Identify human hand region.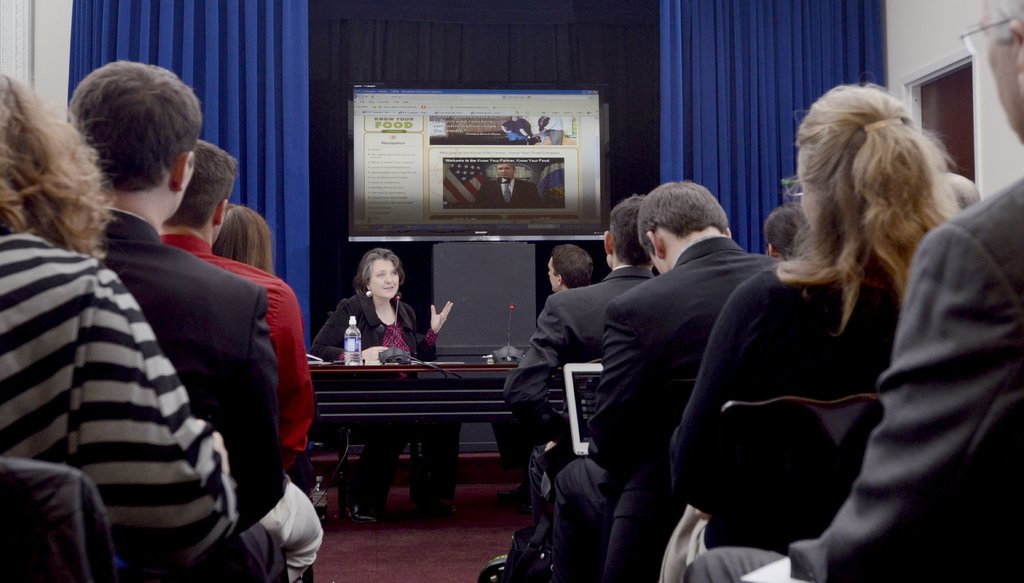
Region: (504, 127, 512, 132).
